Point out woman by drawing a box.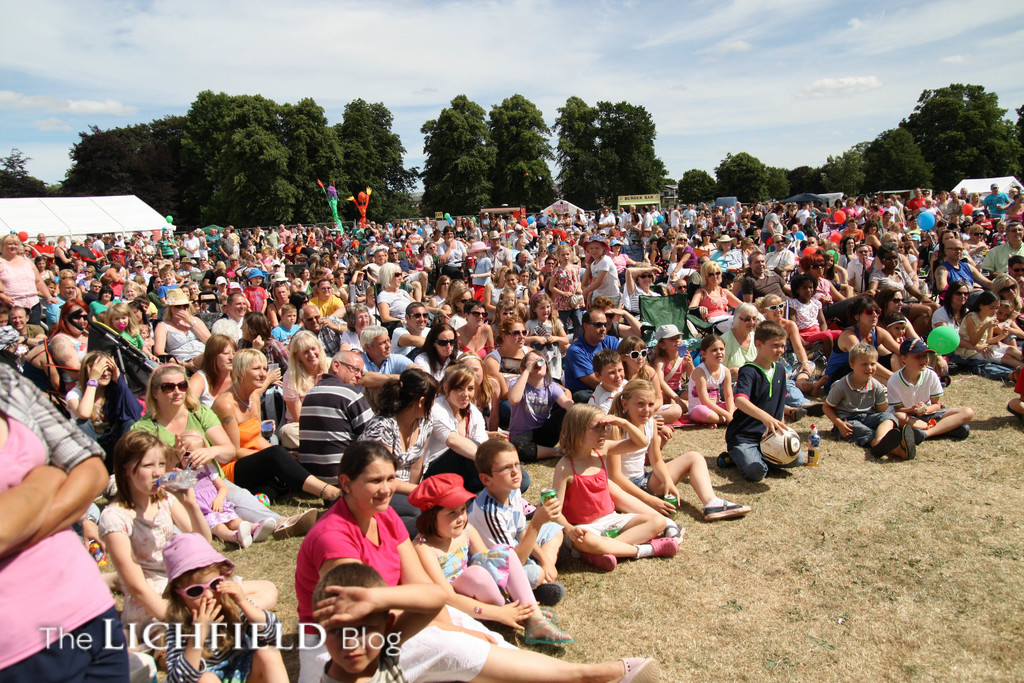
region(103, 294, 149, 353).
